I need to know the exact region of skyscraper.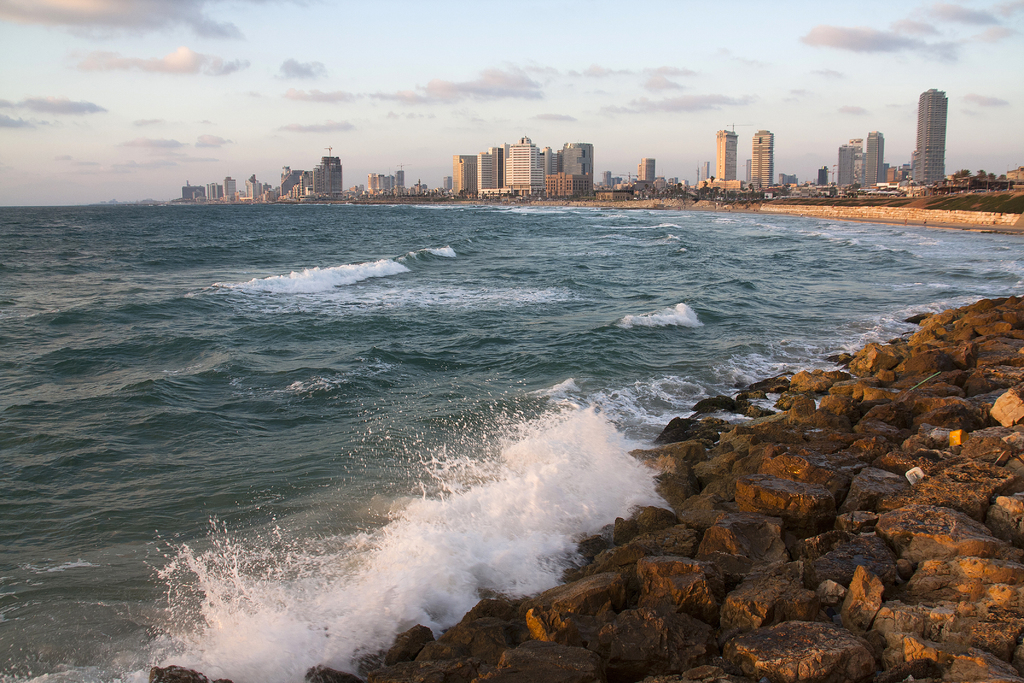
Region: [474,148,505,191].
